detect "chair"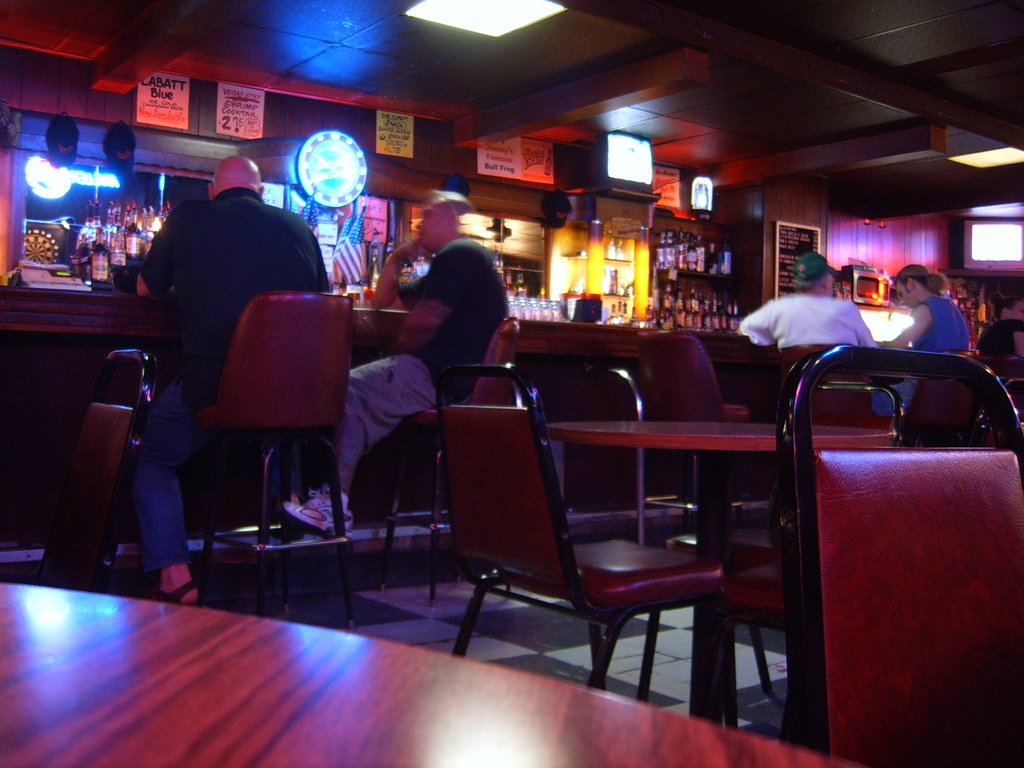
l=774, t=343, r=1023, b=767
